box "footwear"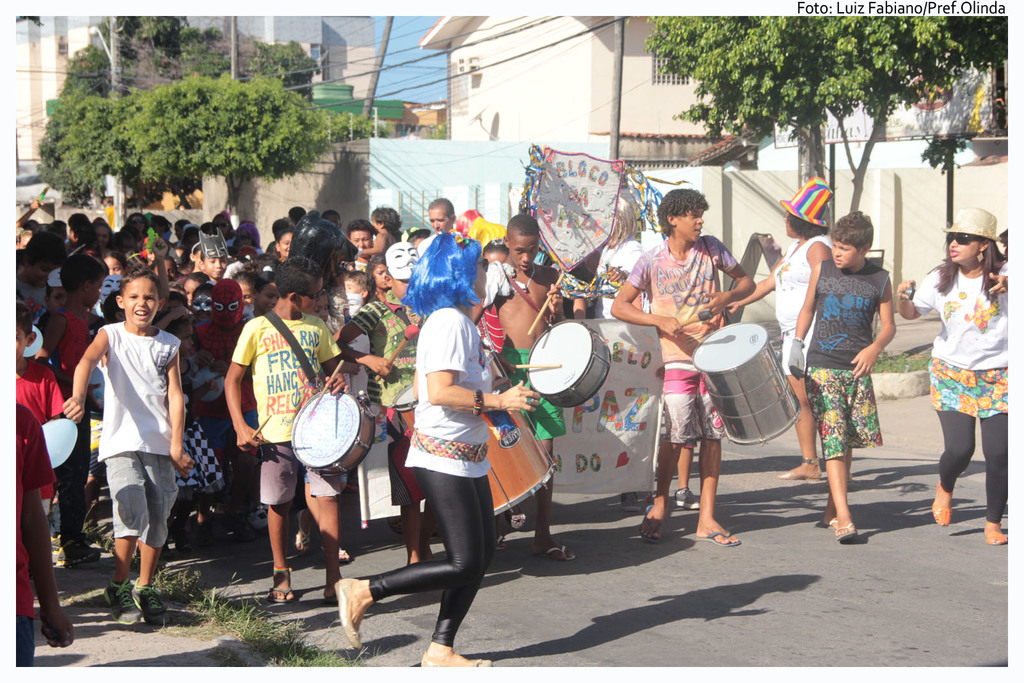
[267, 567, 293, 604]
